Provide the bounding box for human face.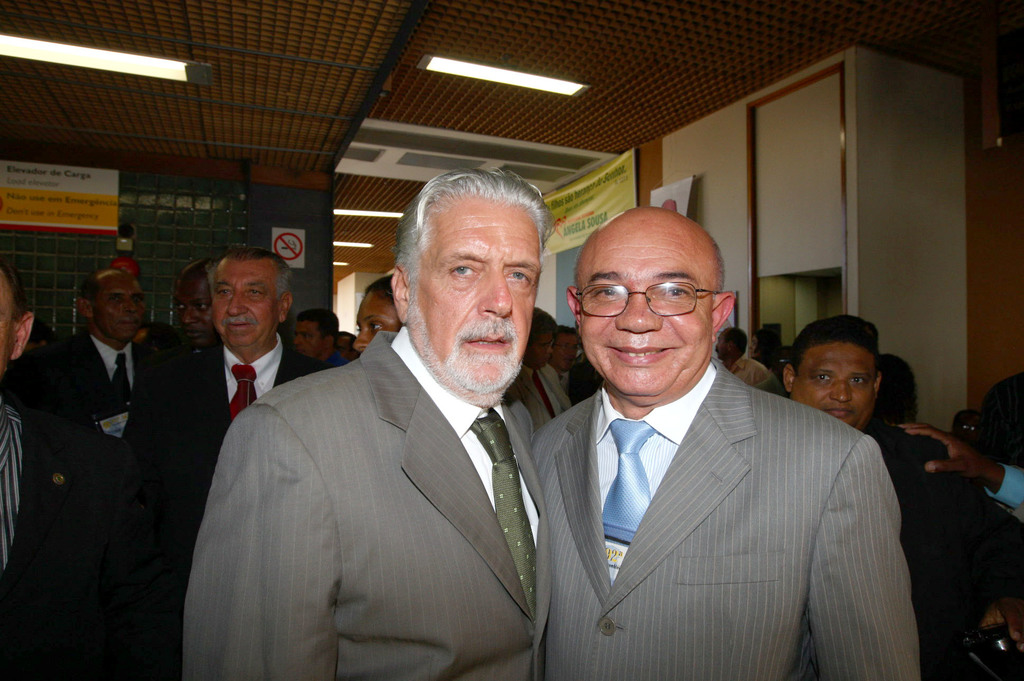
region(580, 227, 714, 399).
